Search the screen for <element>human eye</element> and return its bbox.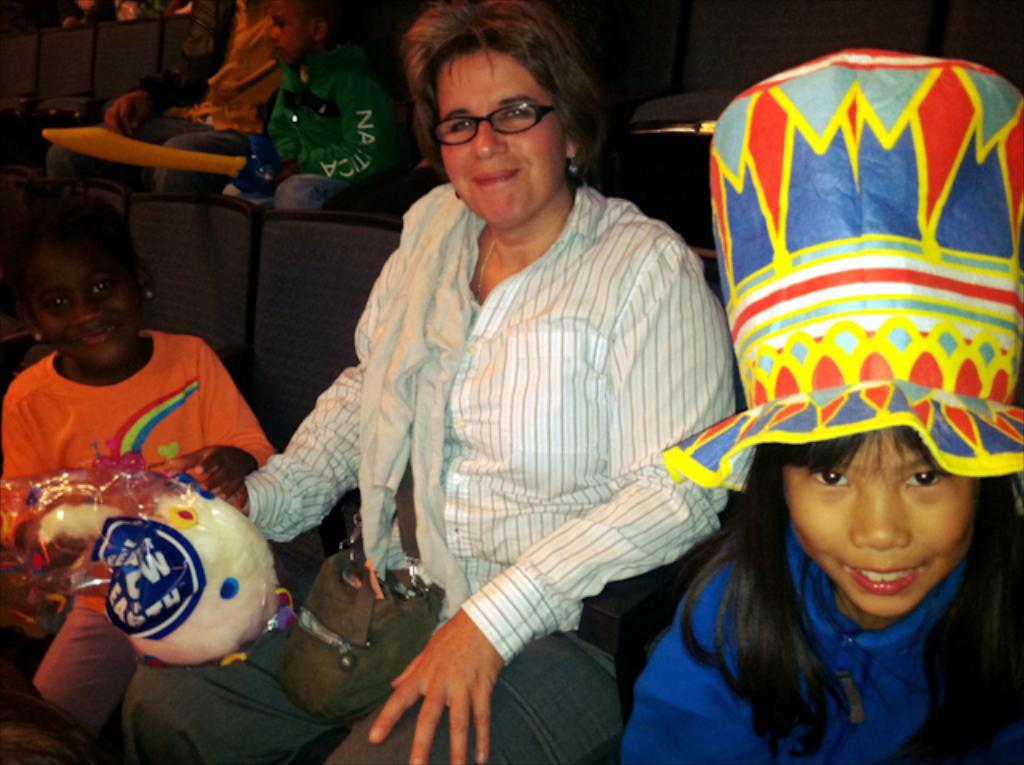
Found: detection(805, 466, 853, 488).
